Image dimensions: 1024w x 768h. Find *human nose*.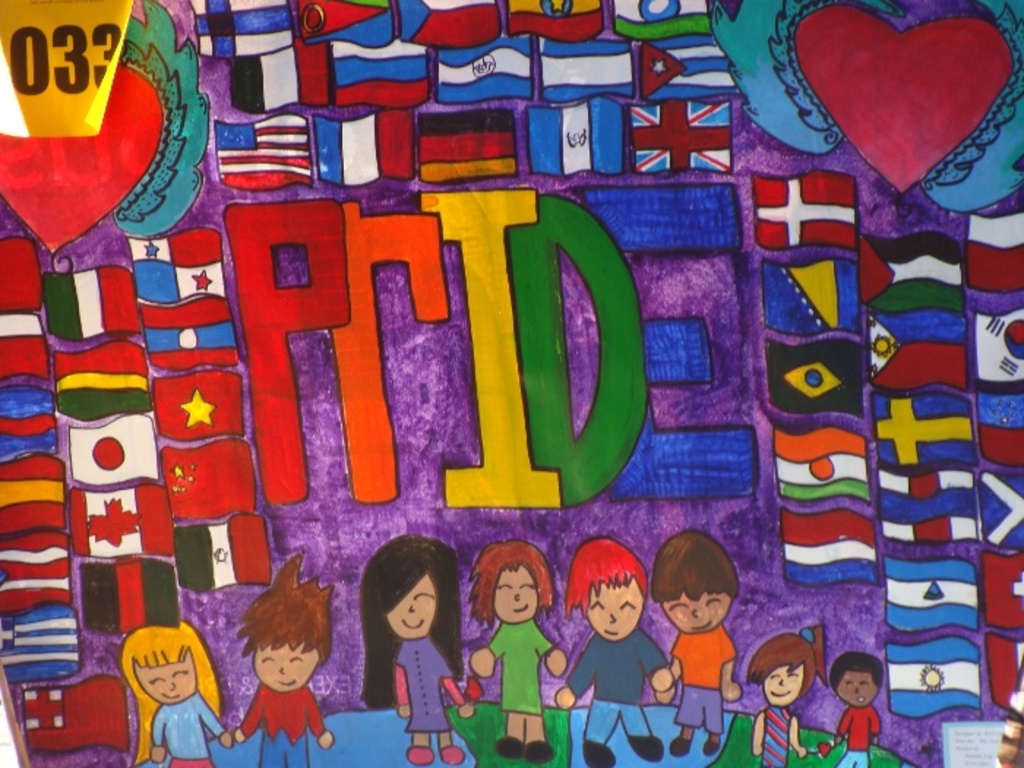
x1=274 y1=660 x2=285 y2=674.
